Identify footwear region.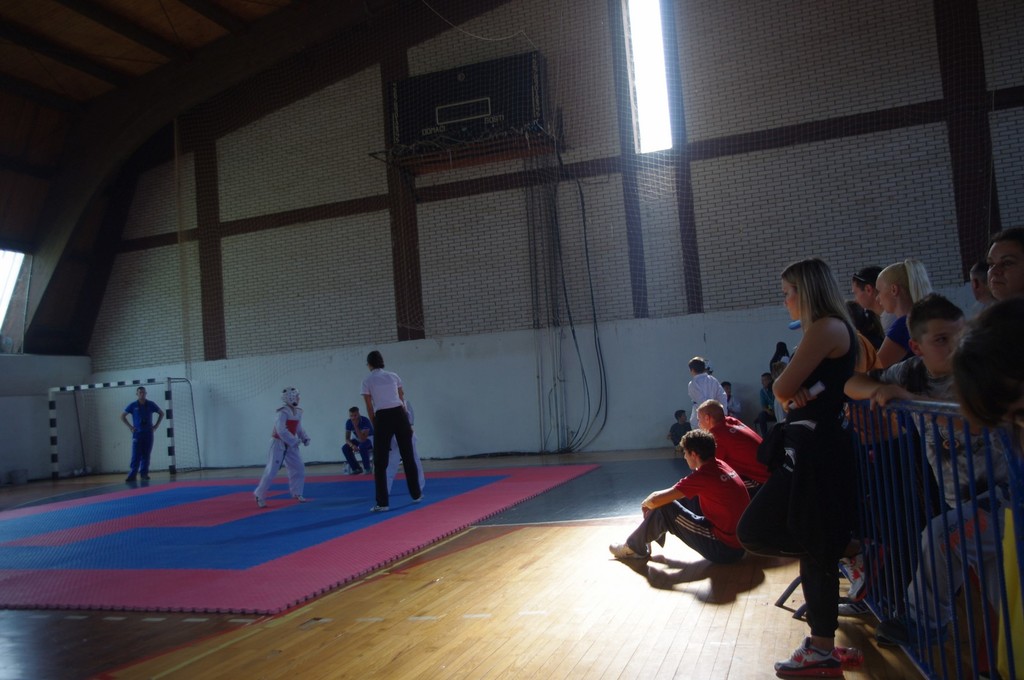
Region: <box>605,541,651,559</box>.
